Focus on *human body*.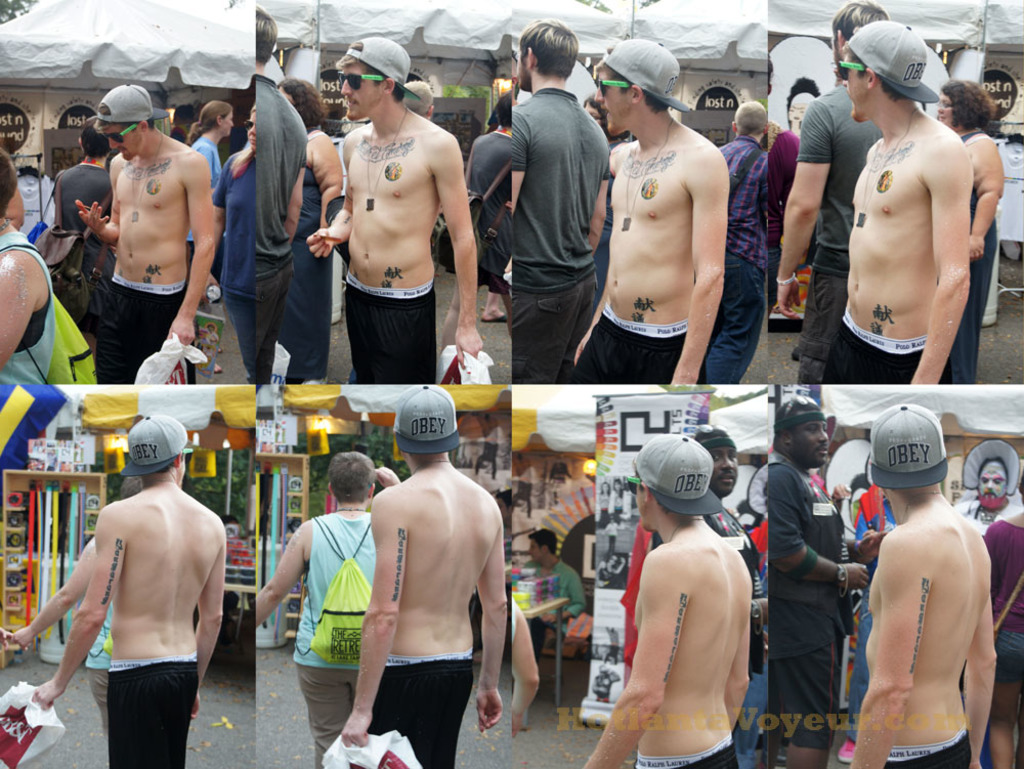
Focused at bbox=[963, 492, 1023, 525].
